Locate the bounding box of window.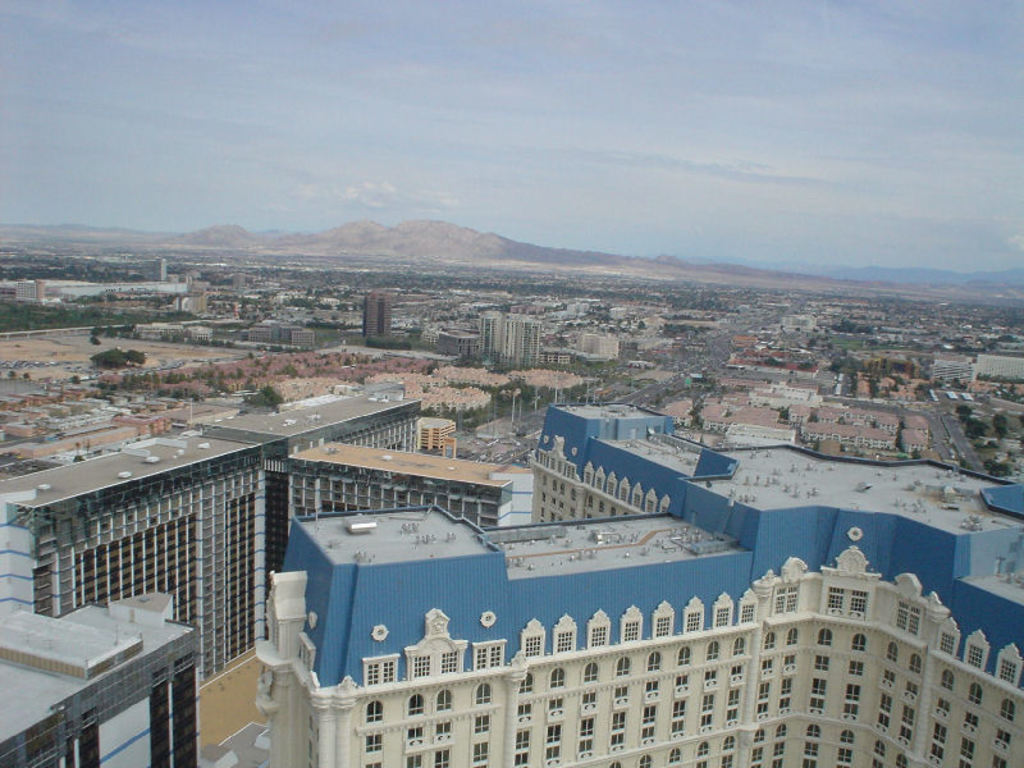
Bounding box: (548,746,564,767).
